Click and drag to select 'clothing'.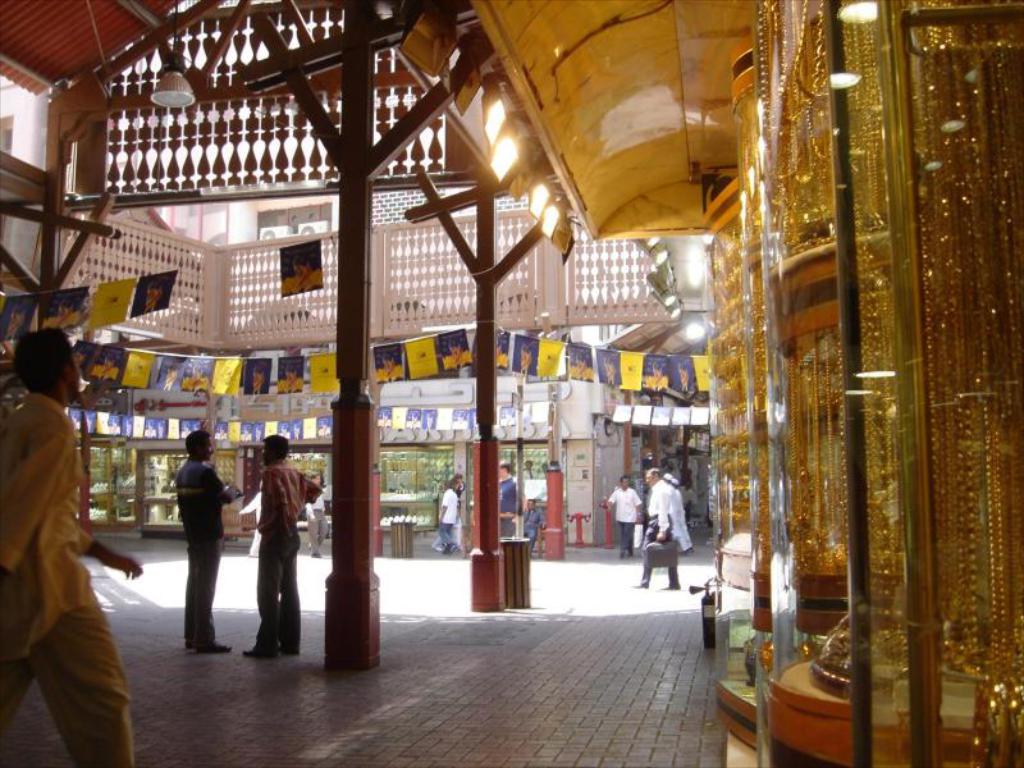
Selection: region(256, 458, 326, 652).
